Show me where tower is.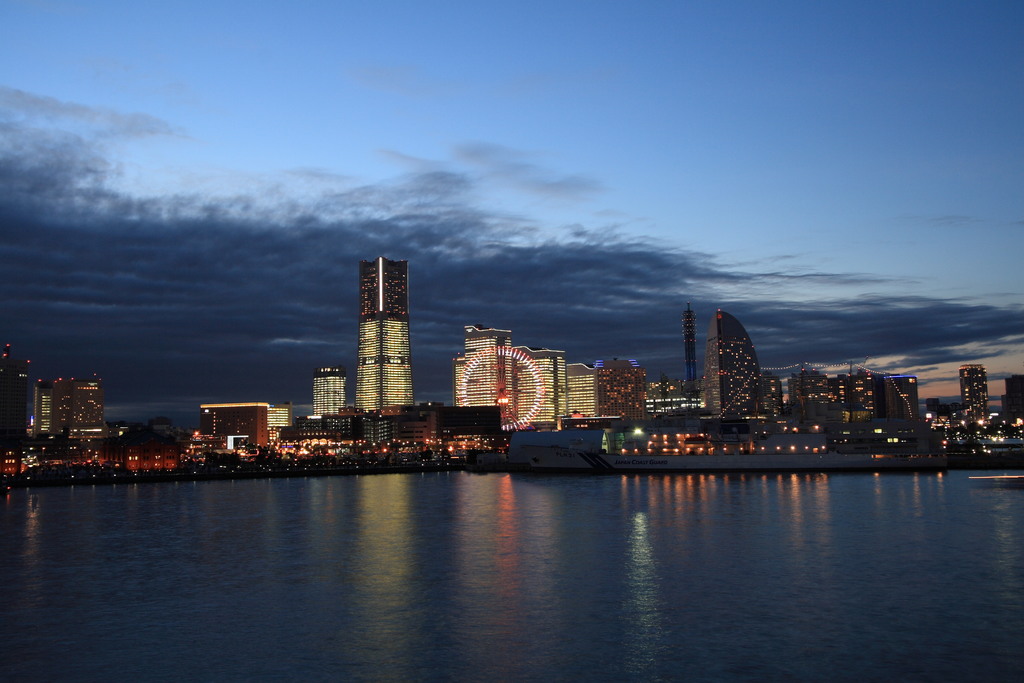
tower is at {"x1": 455, "y1": 317, "x2": 502, "y2": 431}.
